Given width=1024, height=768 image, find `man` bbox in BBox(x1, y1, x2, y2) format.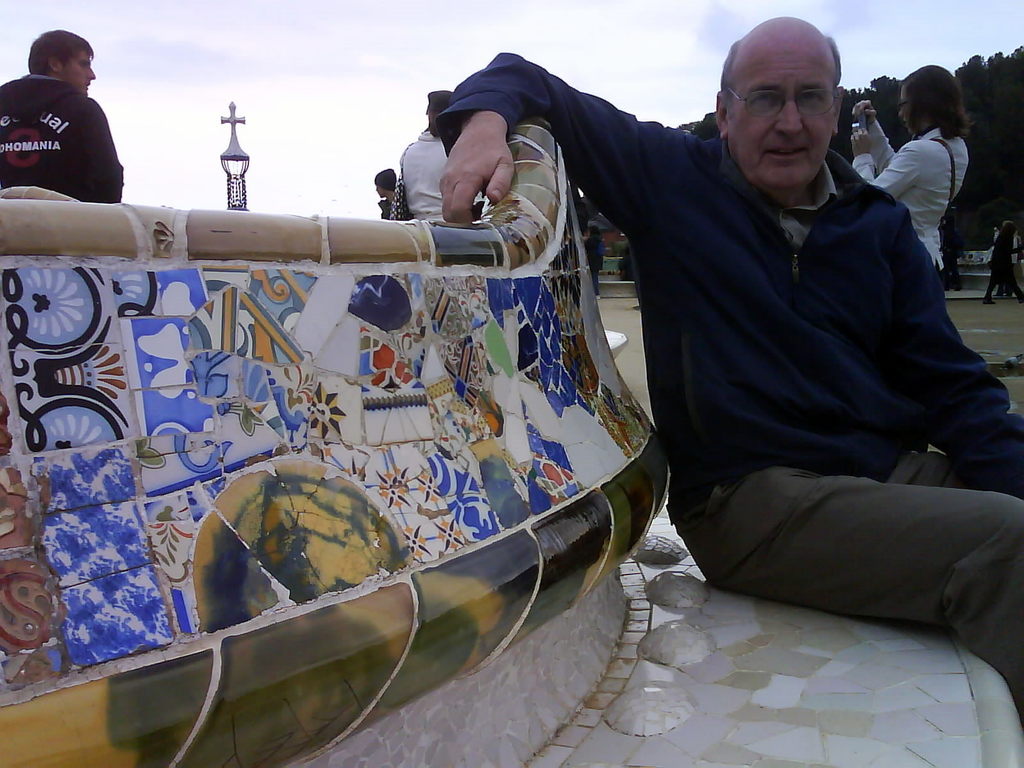
BBox(942, 212, 964, 292).
